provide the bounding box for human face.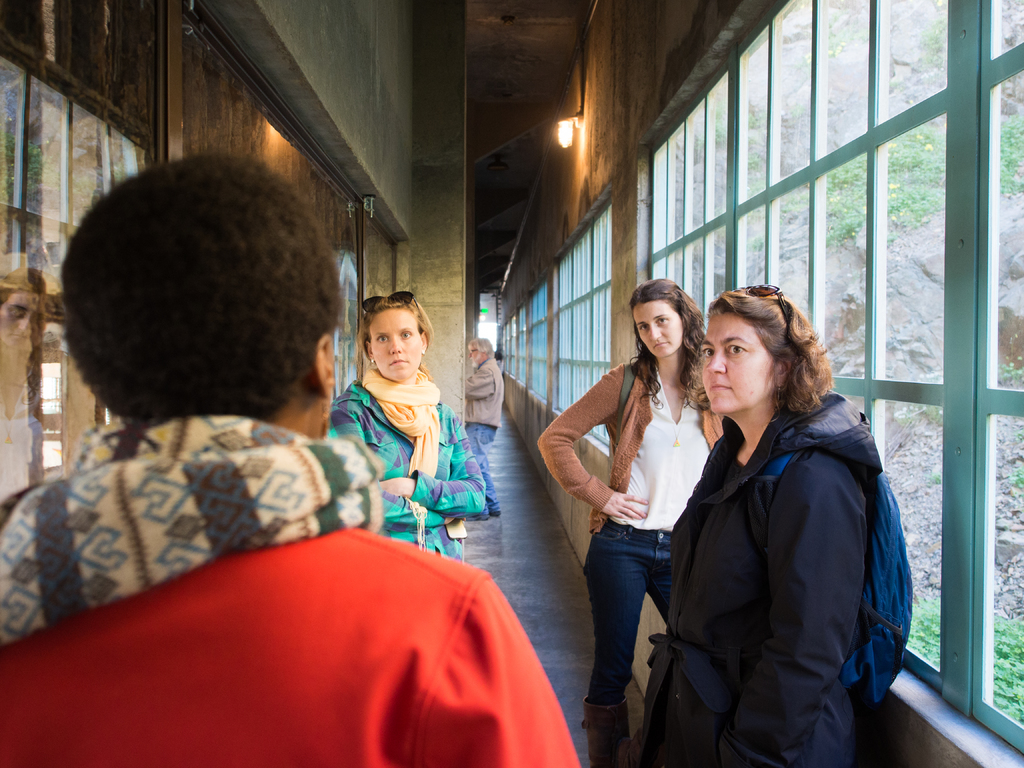
box(465, 340, 484, 366).
